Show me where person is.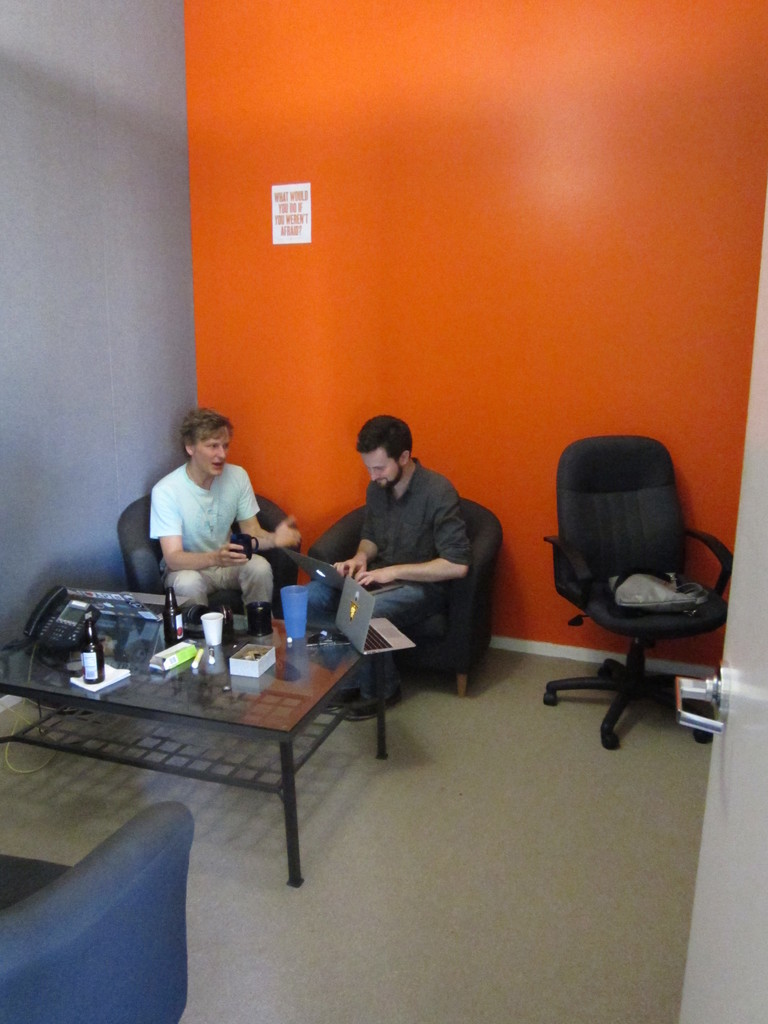
person is at [x1=136, y1=396, x2=274, y2=639].
